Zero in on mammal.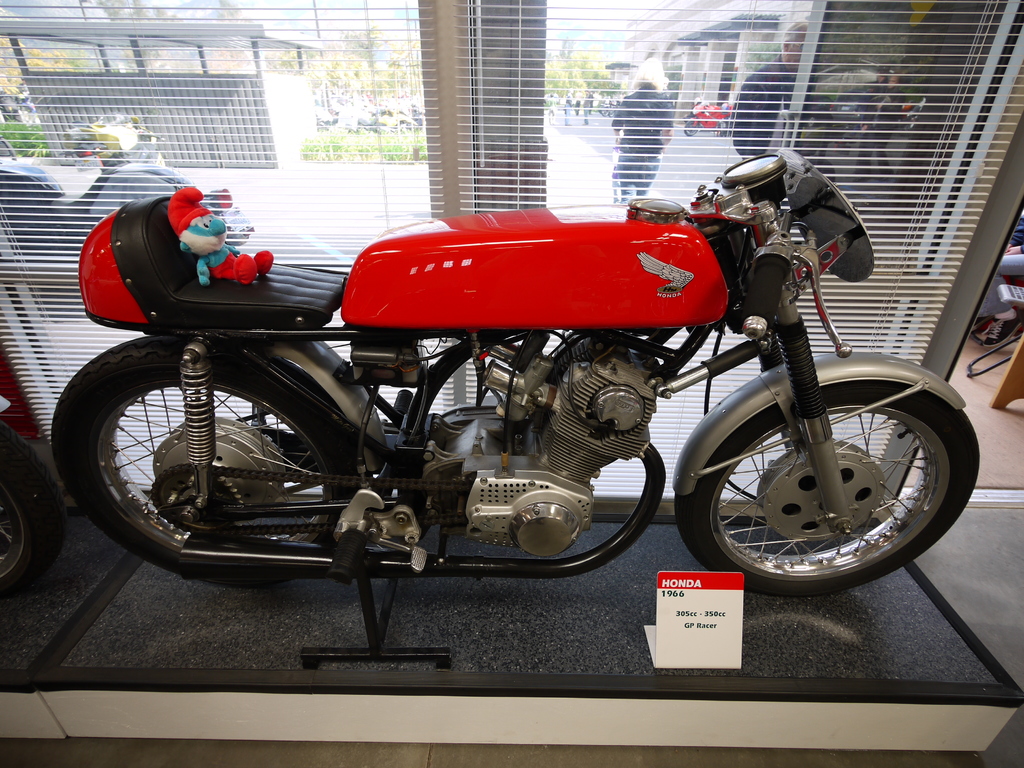
Zeroed in: [973, 212, 1023, 348].
